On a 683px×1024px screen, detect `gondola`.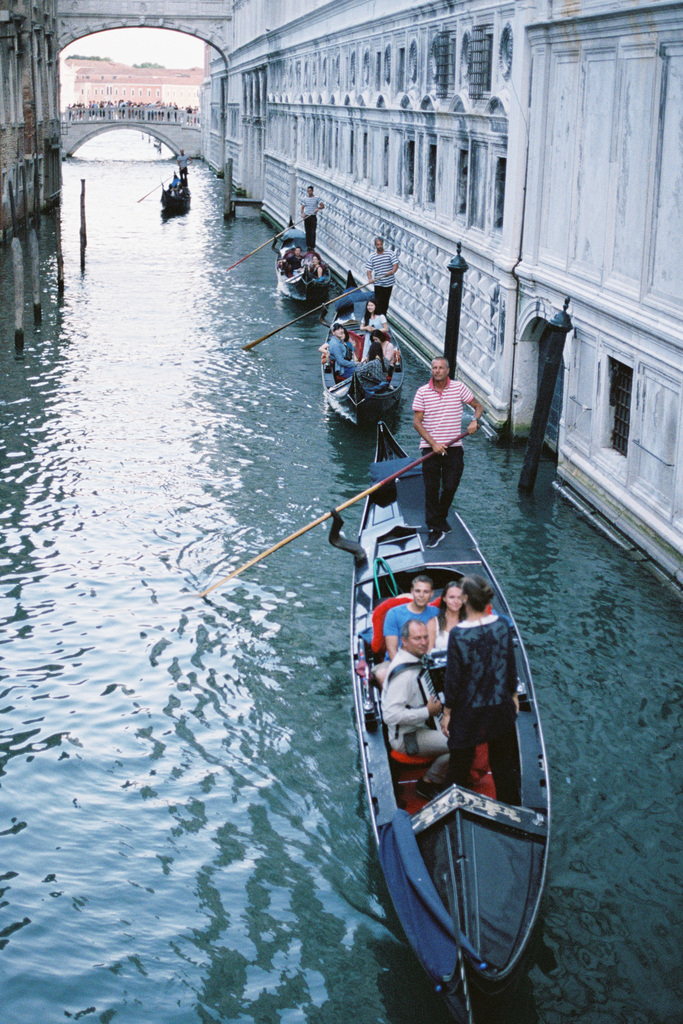
(x1=320, y1=419, x2=554, y2=1023).
